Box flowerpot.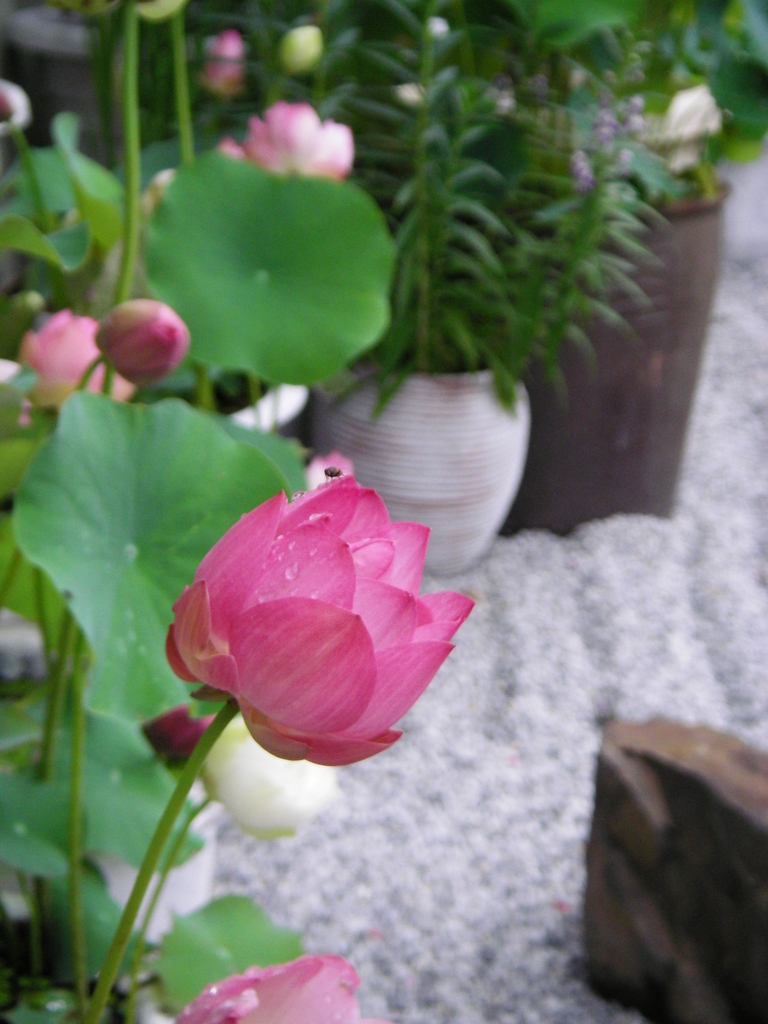
rect(505, 162, 735, 534).
